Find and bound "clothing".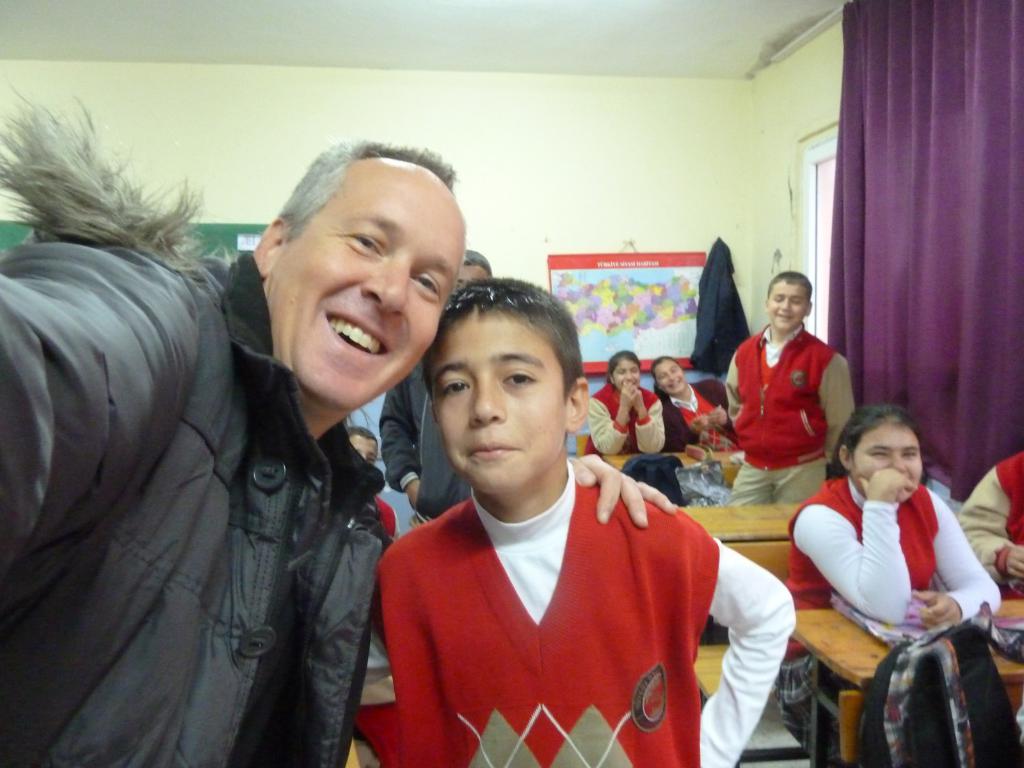
Bound: left=374, top=461, right=796, bottom=767.
